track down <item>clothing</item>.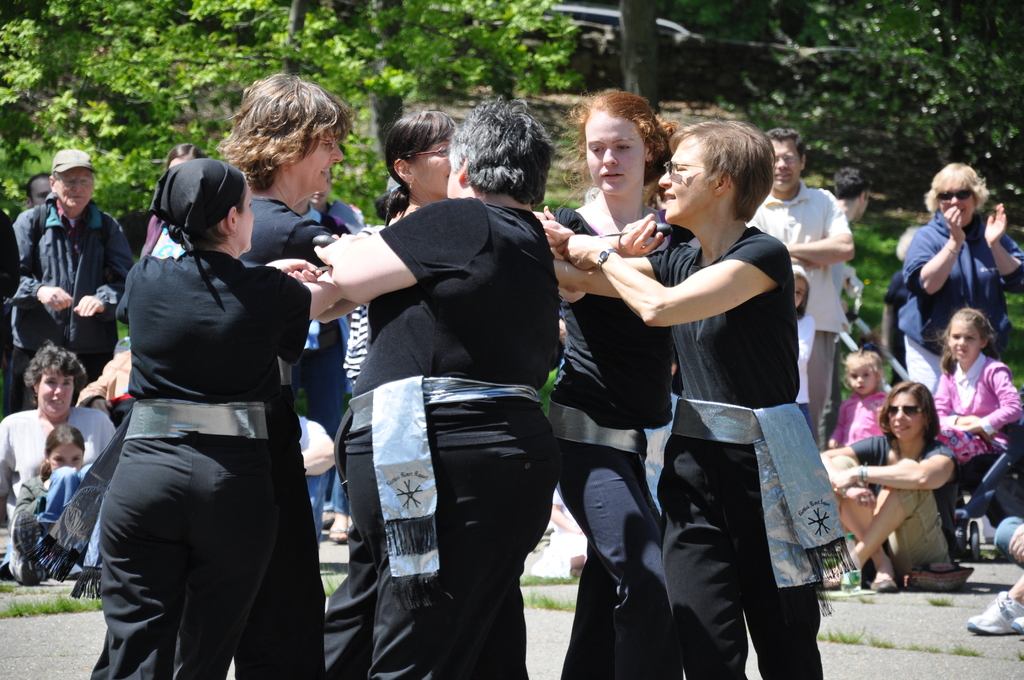
Tracked to {"x1": 840, "y1": 429, "x2": 959, "y2": 584}.
